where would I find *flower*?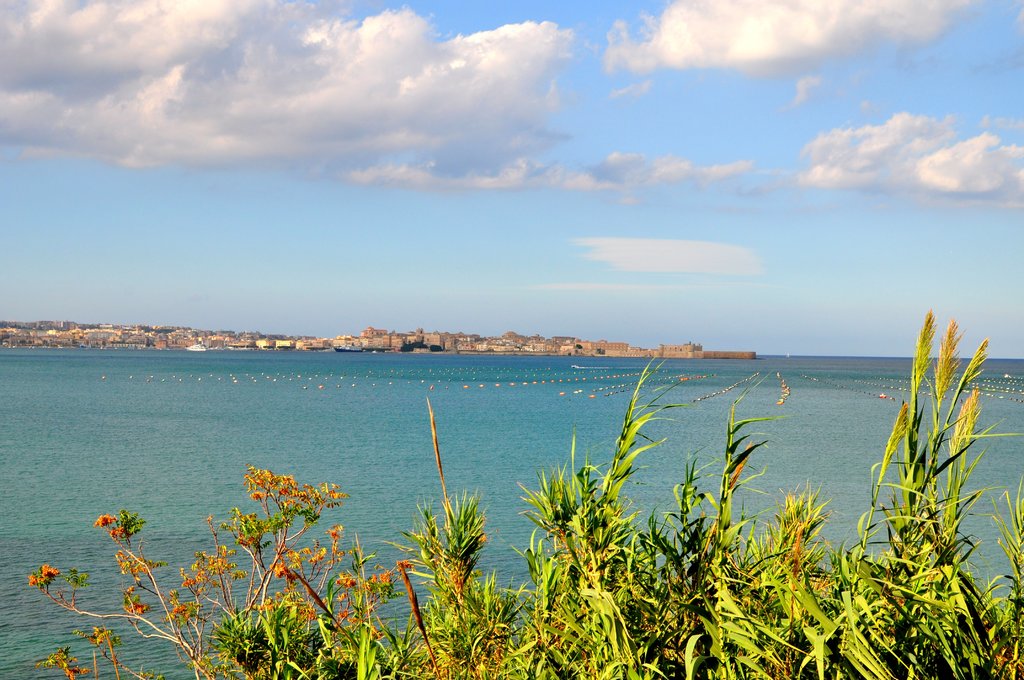
At <box>25,564,60,587</box>.
